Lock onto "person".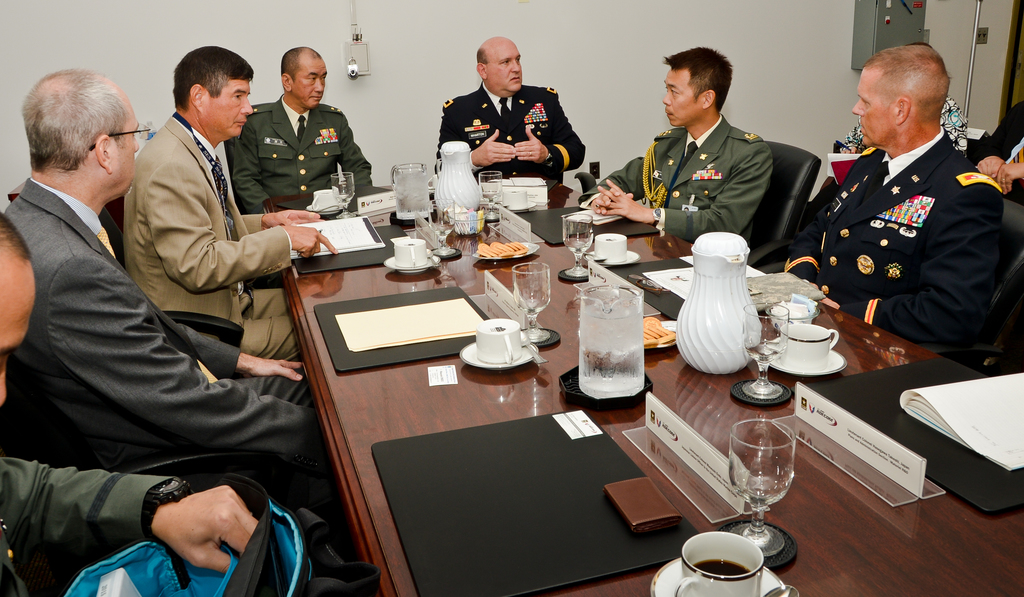
Locked: [x1=835, y1=72, x2=979, y2=151].
